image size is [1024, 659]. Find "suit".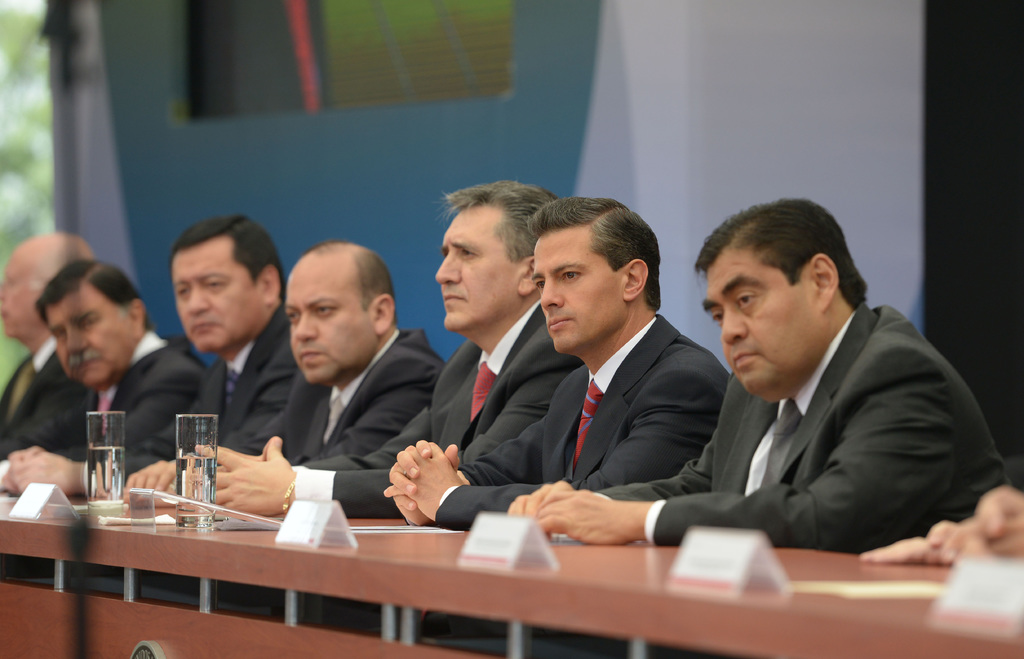
detection(0, 337, 94, 460).
